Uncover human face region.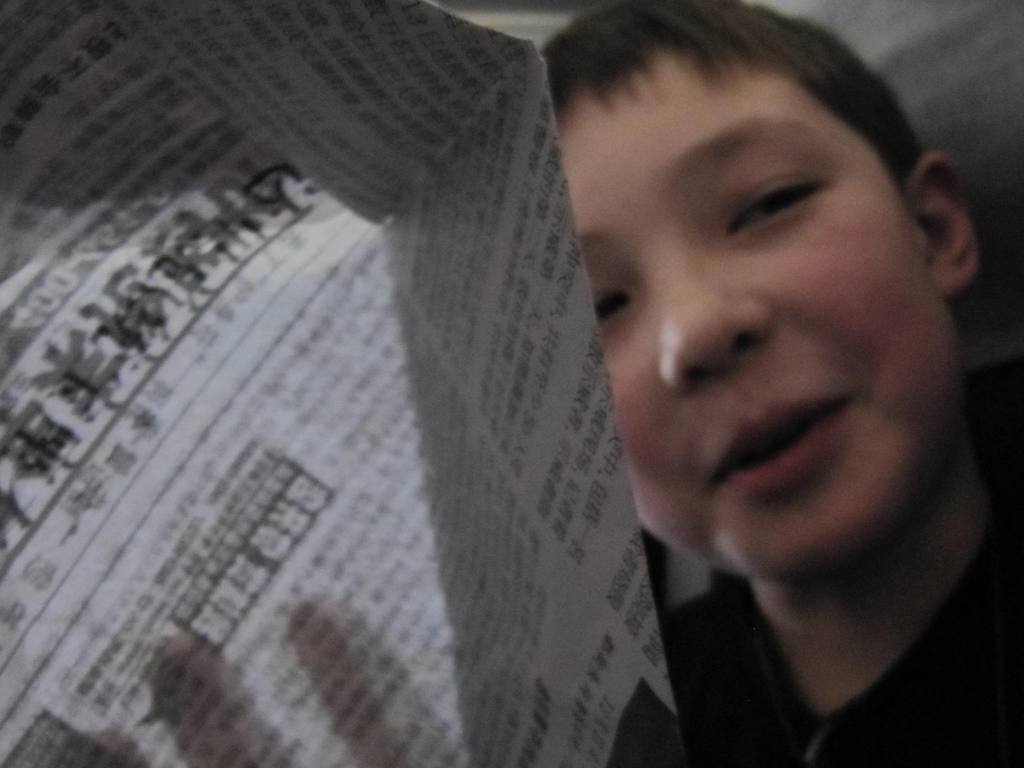
Uncovered: x1=555, y1=55, x2=957, y2=564.
